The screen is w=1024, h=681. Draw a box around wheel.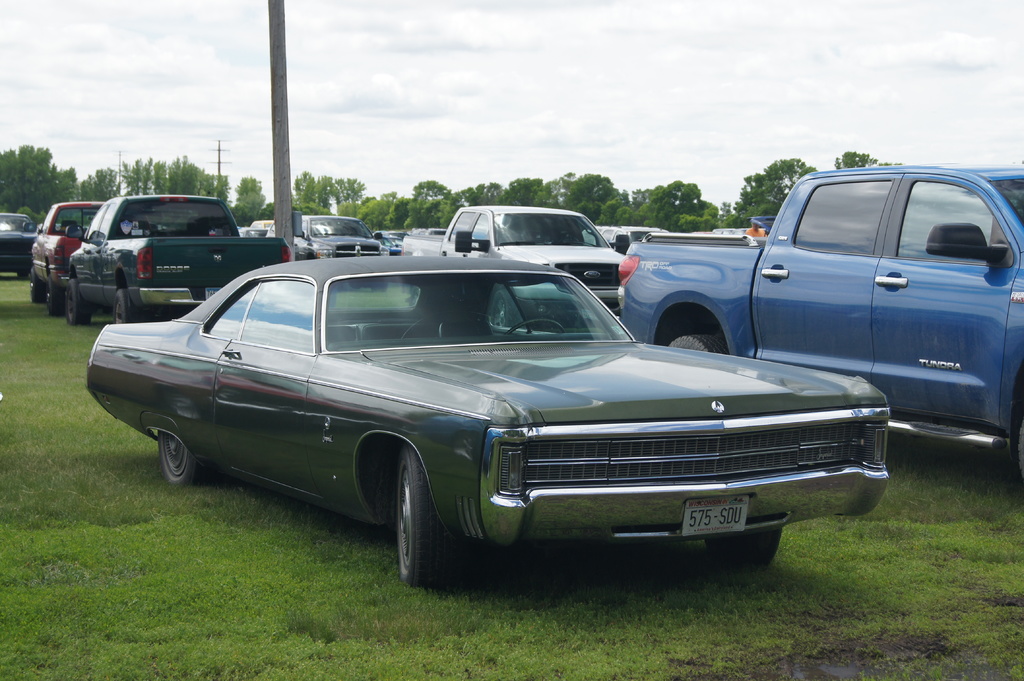
rect(29, 264, 46, 303).
